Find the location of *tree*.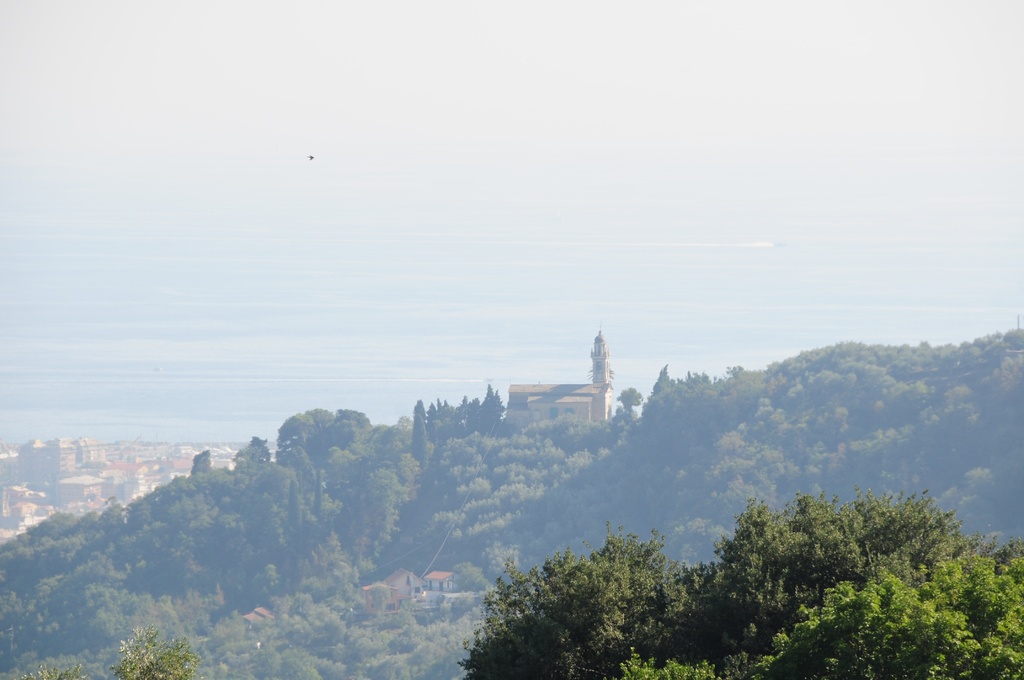
Location: <bbox>77, 457, 106, 469</bbox>.
